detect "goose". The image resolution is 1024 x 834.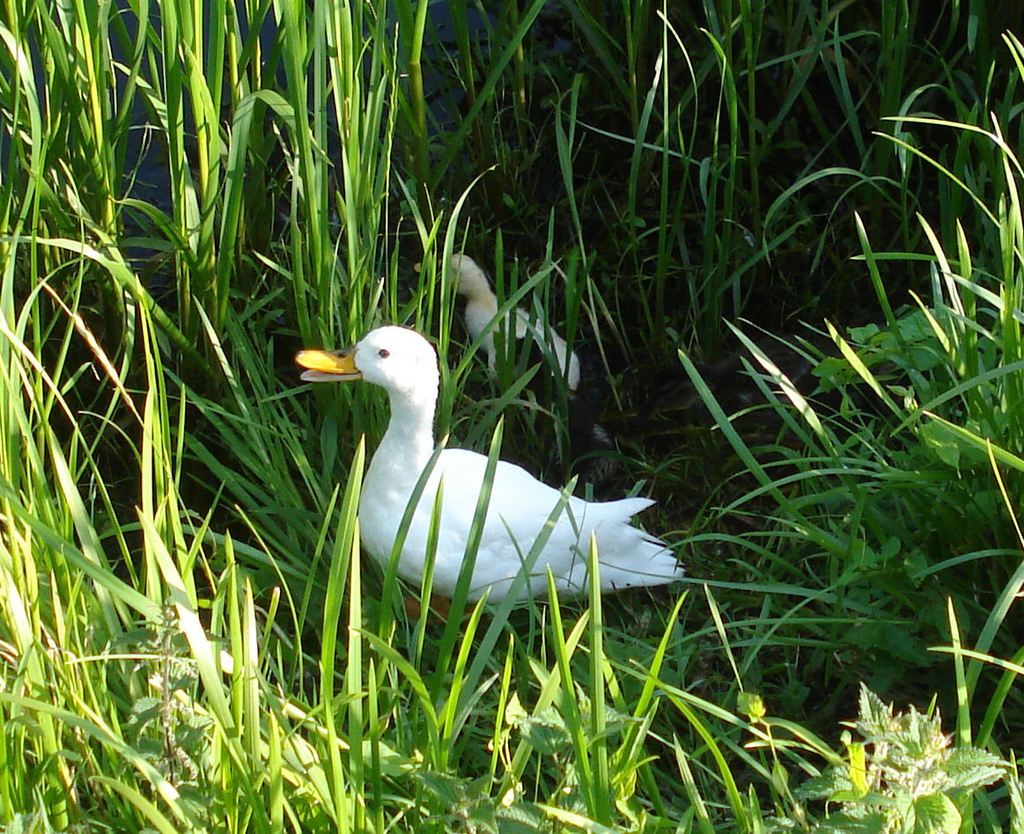
324, 341, 623, 646.
